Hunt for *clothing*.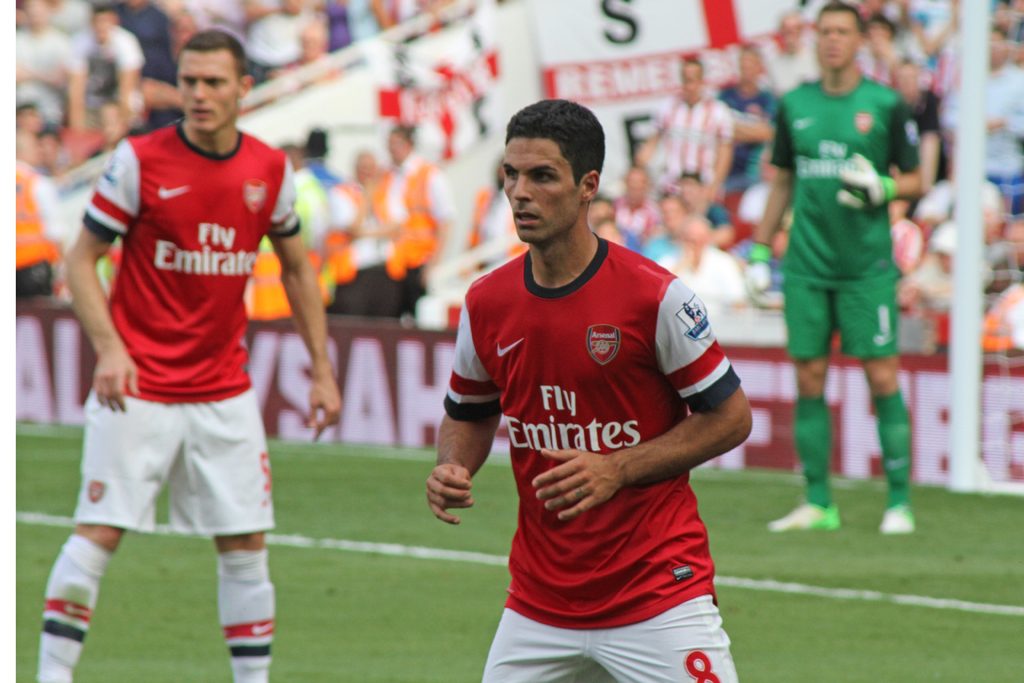
Hunted down at 68,110,336,598.
